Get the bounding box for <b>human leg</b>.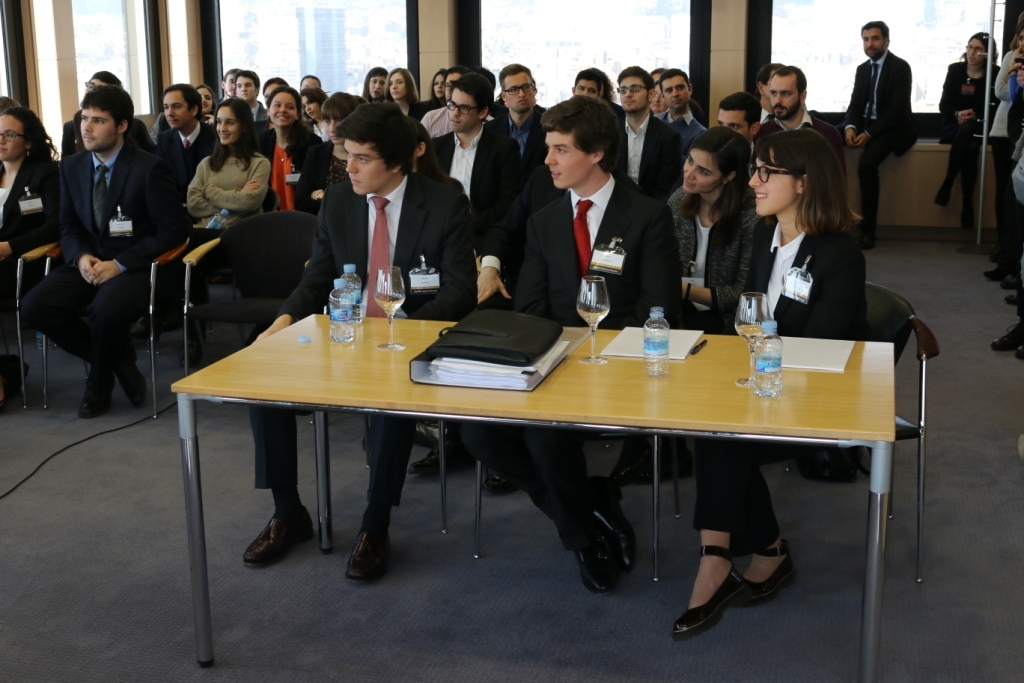
crop(679, 443, 780, 634).
